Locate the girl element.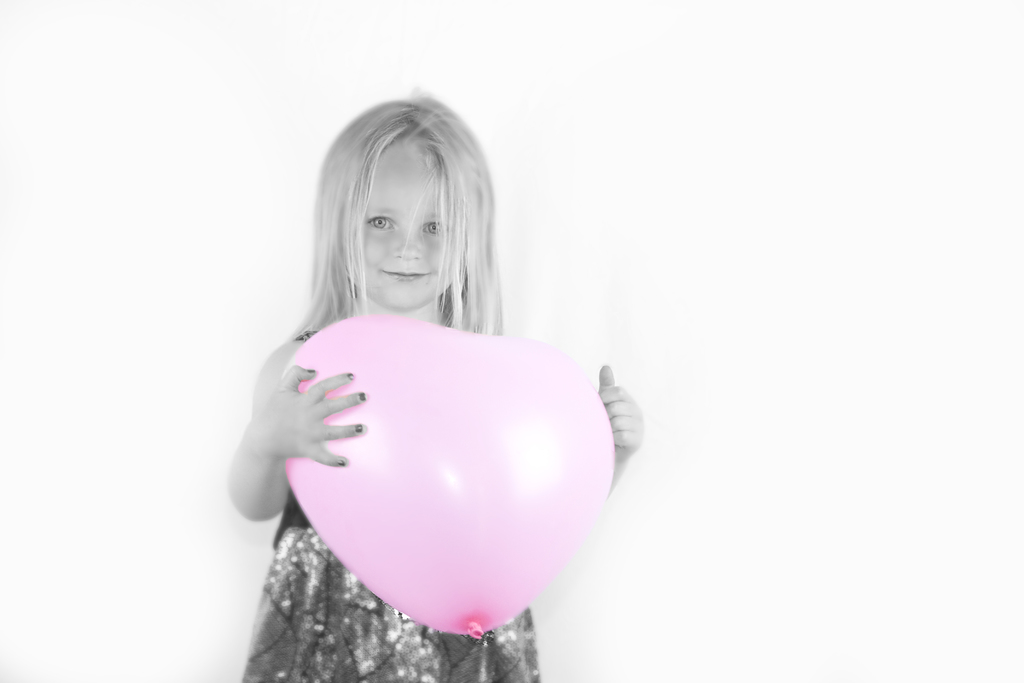
Element bbox: [left=228, top=79, right=641, bottom=682].
